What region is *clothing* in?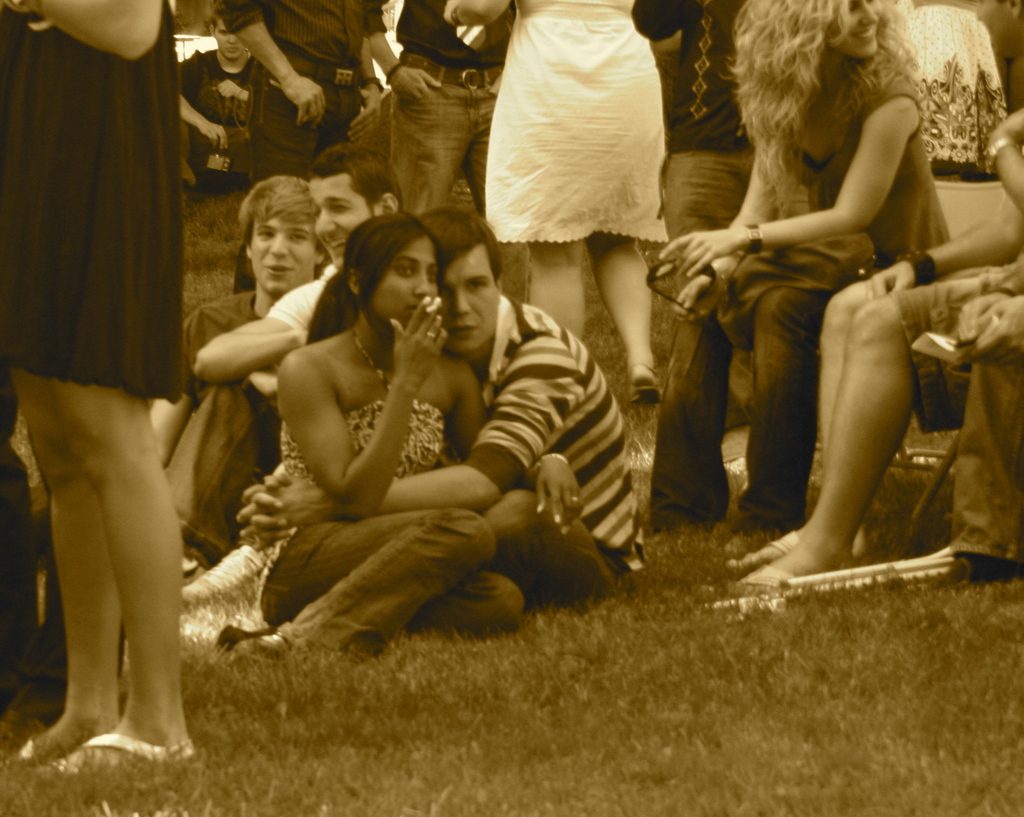
<box>180,45,252,211</box>.
